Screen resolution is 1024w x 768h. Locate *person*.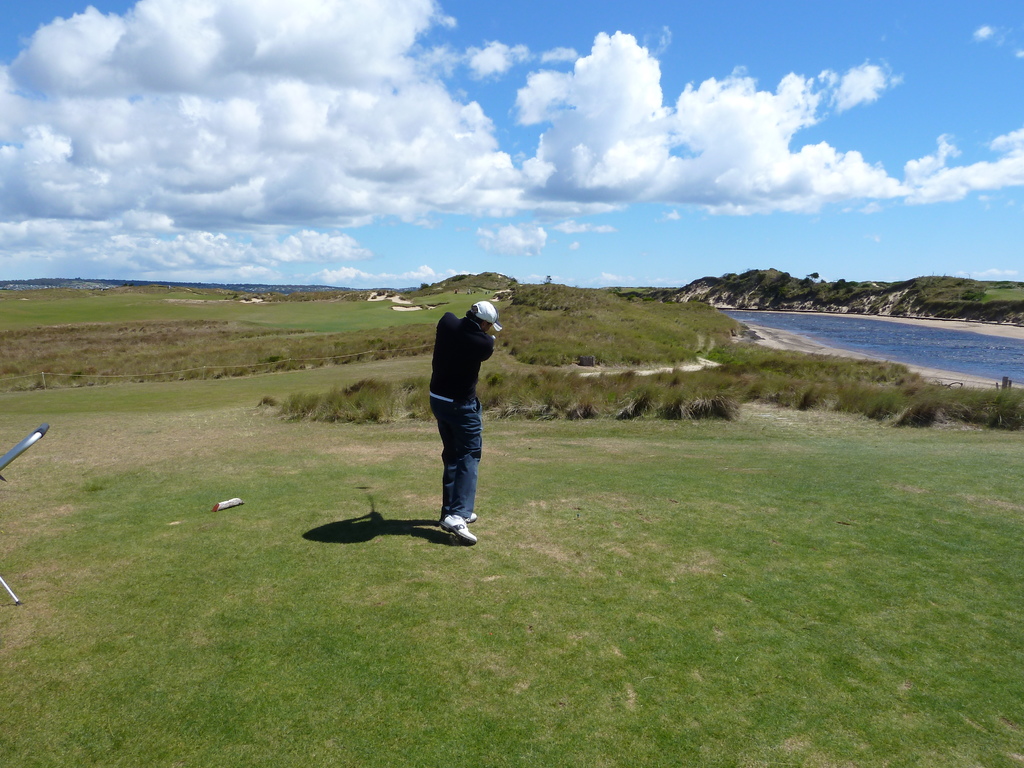
(left=452, top=289, right=456, bottom=295).
